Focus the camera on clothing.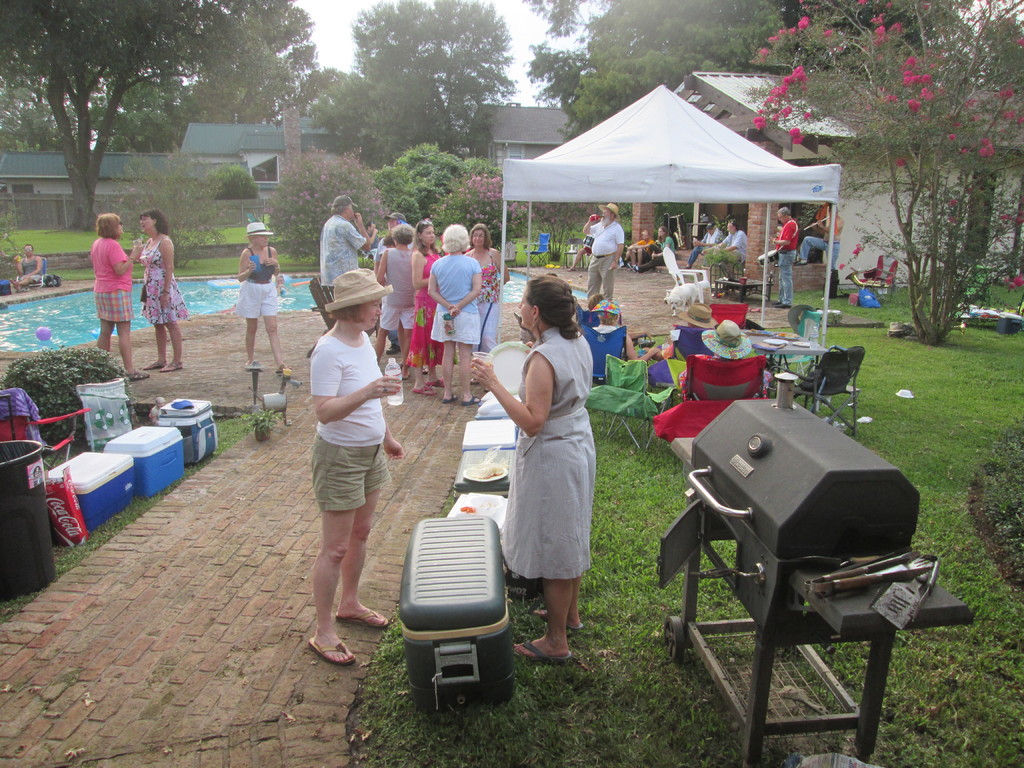
Focus region: {"left": 292, "top": 280, "right": 395, "bottom": 586}.
